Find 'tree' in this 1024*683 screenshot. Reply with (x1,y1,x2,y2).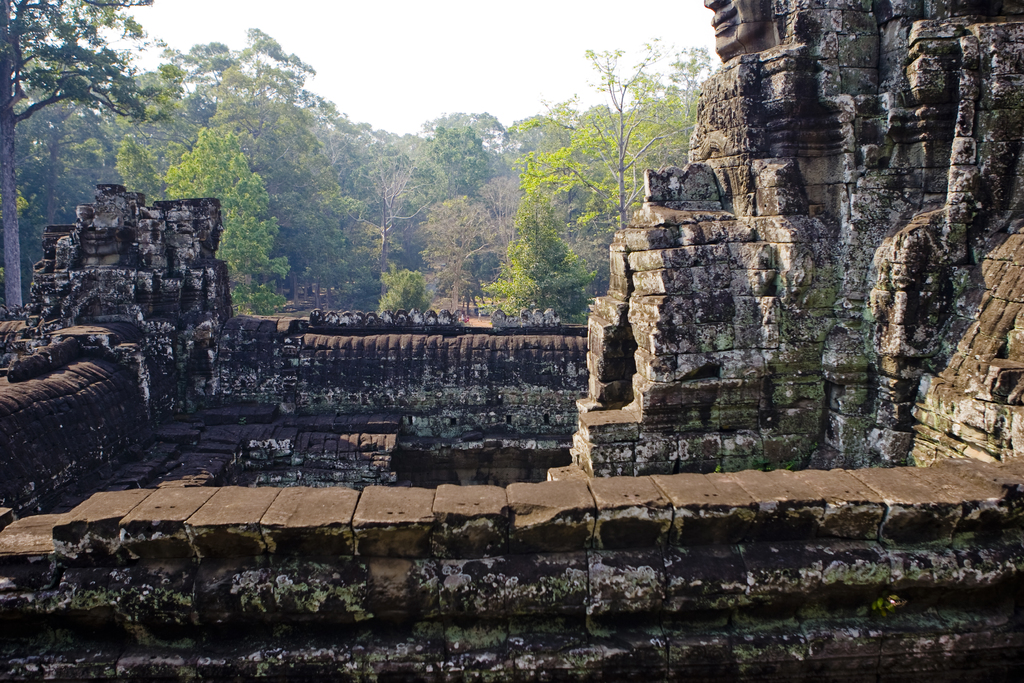
(420,109,506,209).
